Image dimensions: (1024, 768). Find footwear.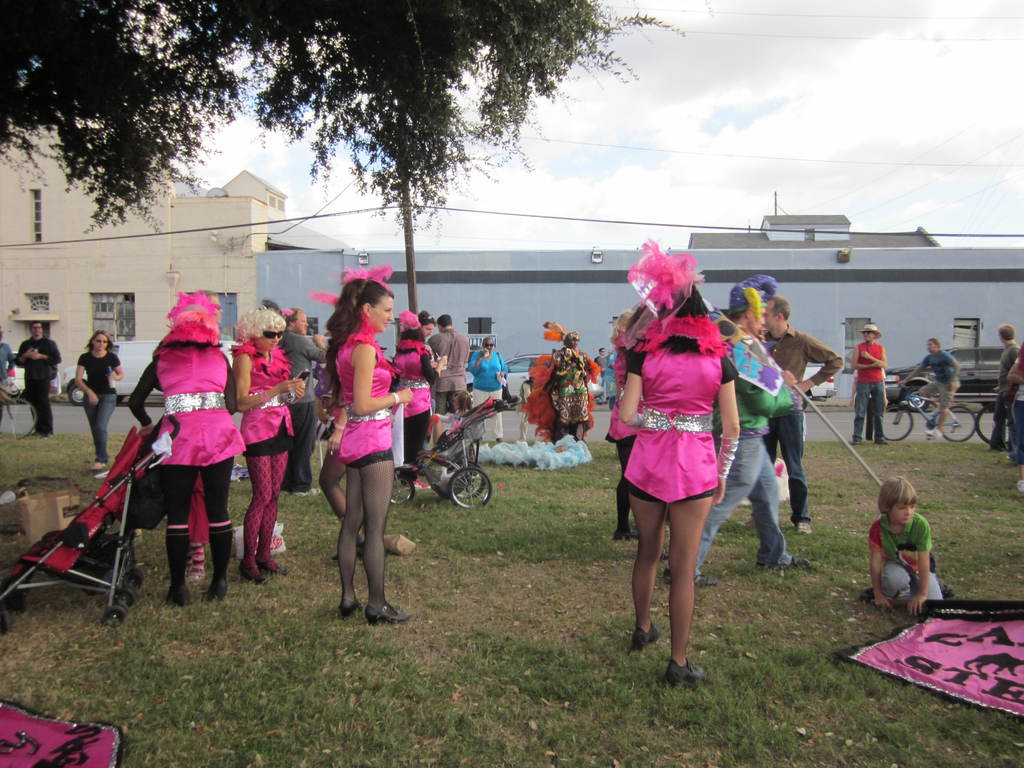
x1=169, y1=590, x2=190, y2=610.
